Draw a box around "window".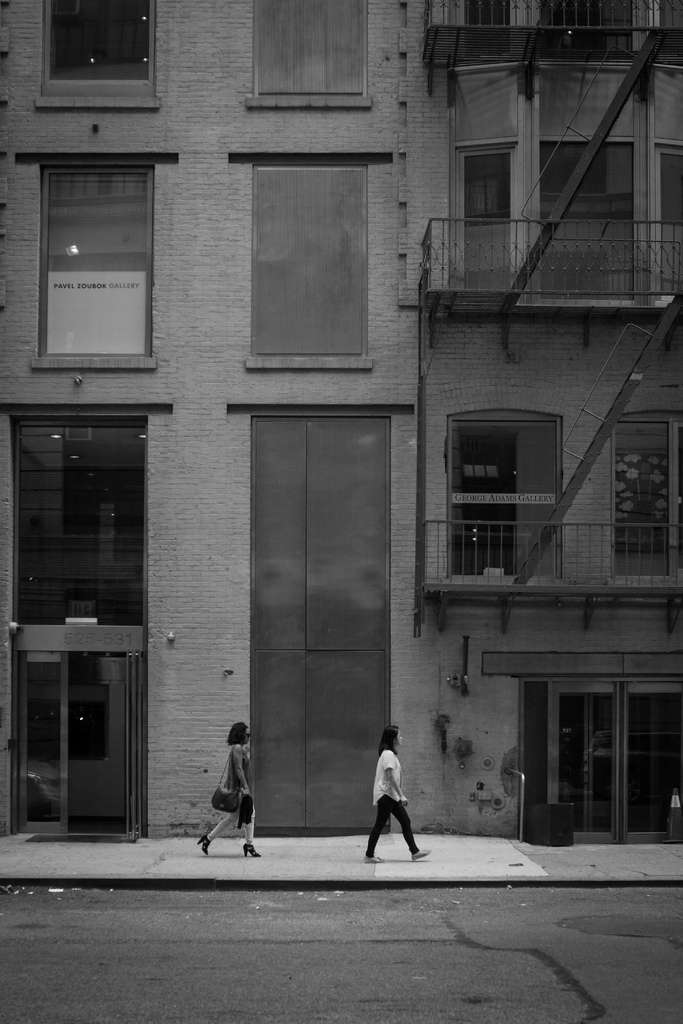
534 0 643 68.
